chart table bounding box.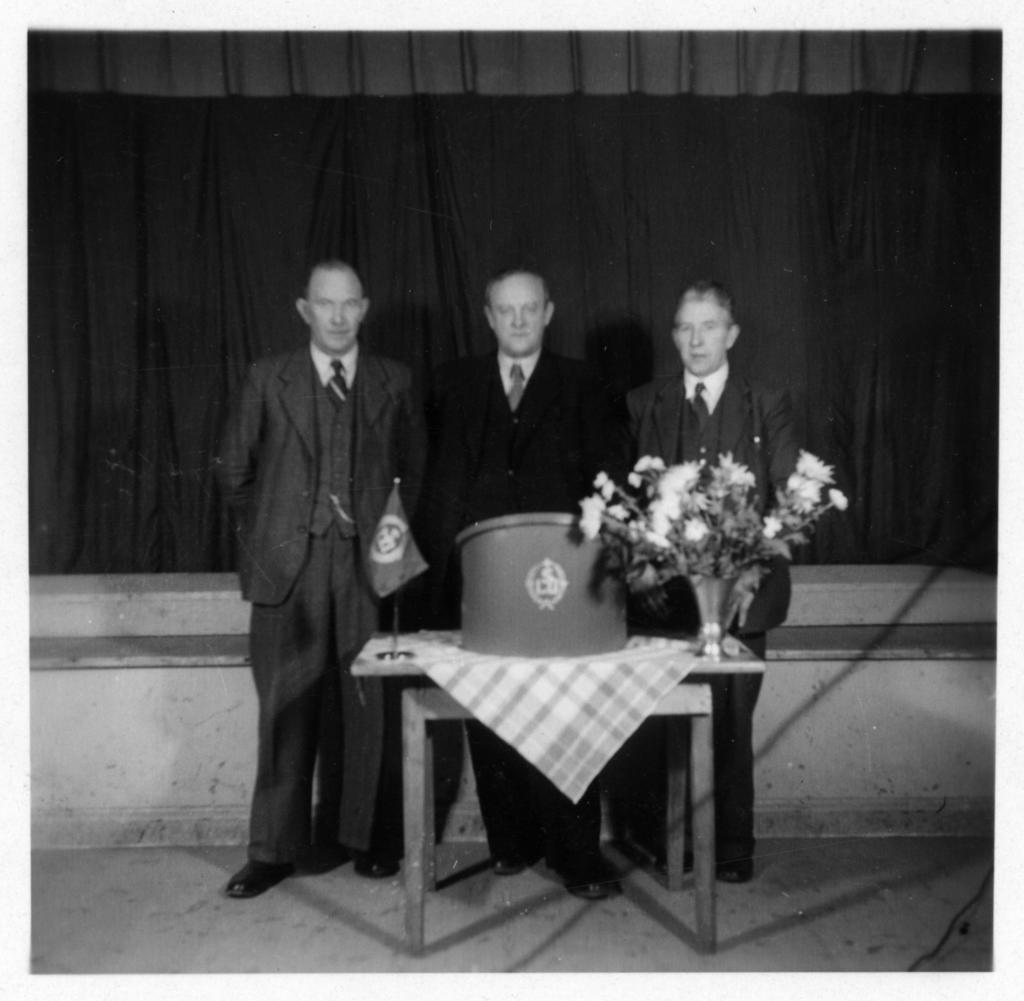
Charted: bbox=[337, 623, 785, 965].
